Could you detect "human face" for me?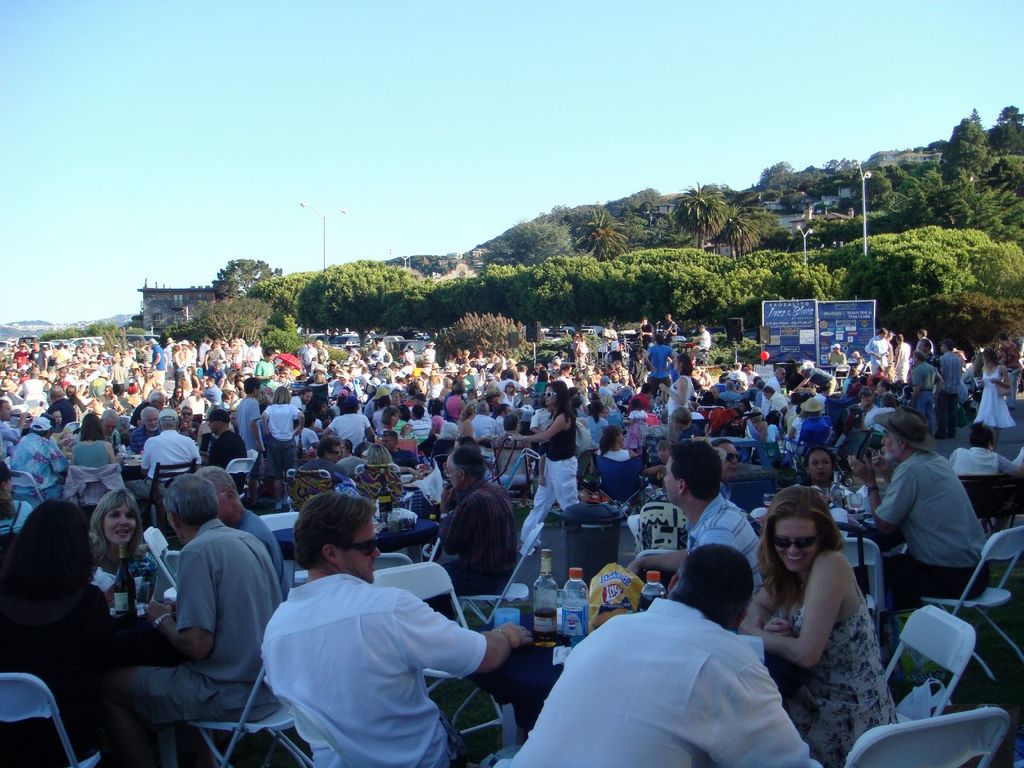
Detection result: rect(383, 435, 394, 447).
